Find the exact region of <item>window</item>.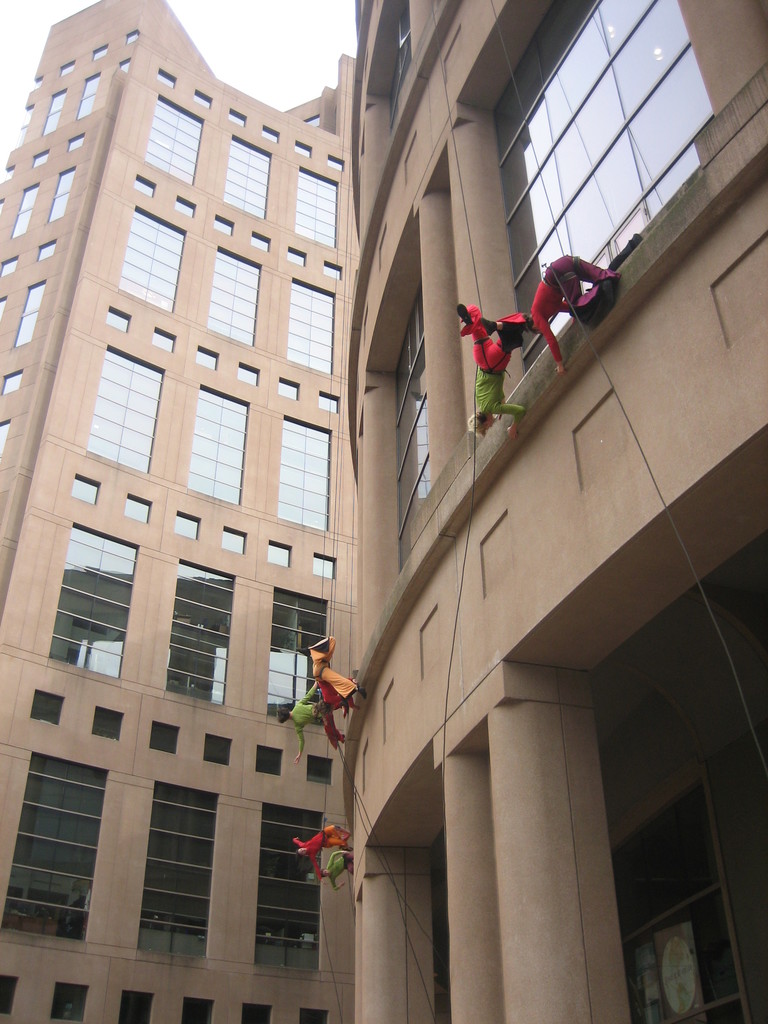
Exact region: (285, 275, 337, 378).
